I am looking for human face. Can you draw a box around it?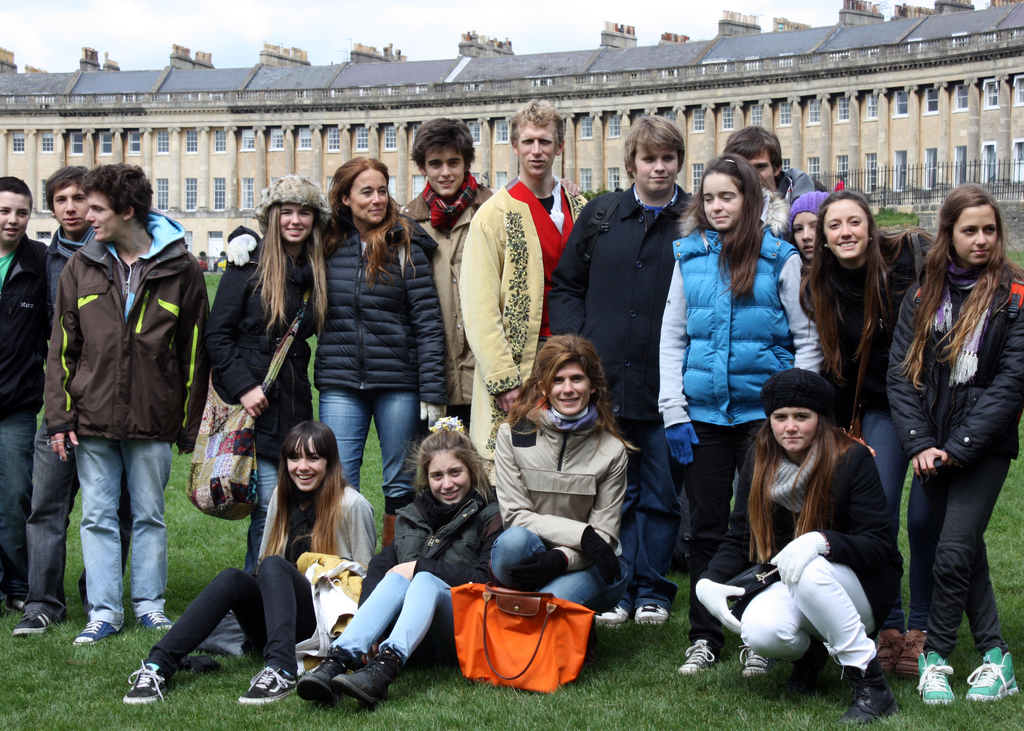
Sure, the bounding box is locate(351, 169, 390, 223).
